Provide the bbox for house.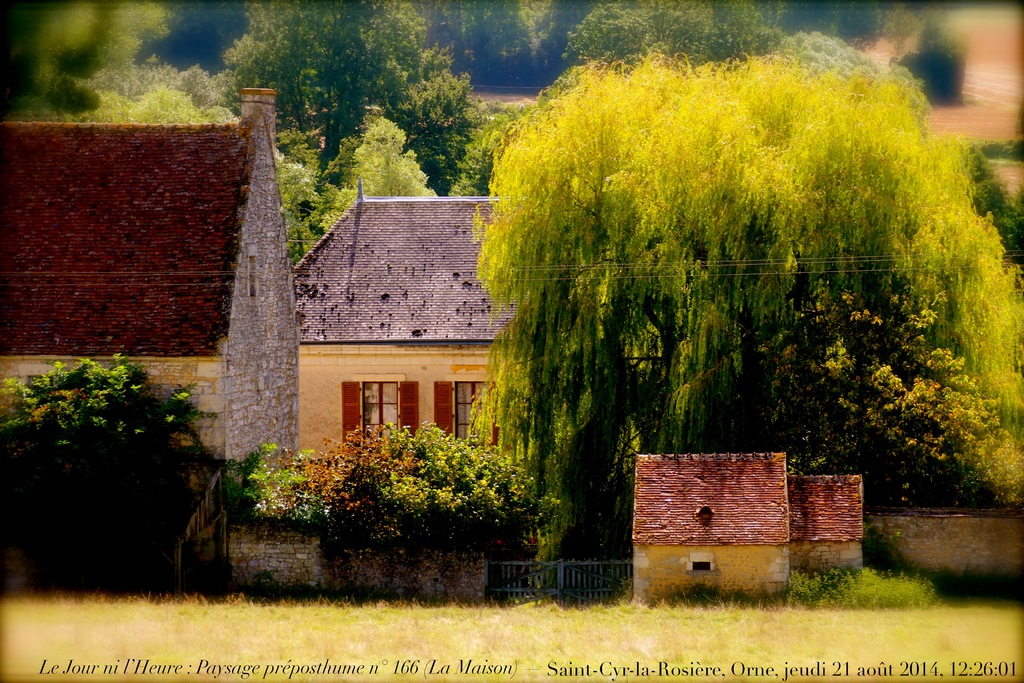
Rect(298, 176, 518, 472).
